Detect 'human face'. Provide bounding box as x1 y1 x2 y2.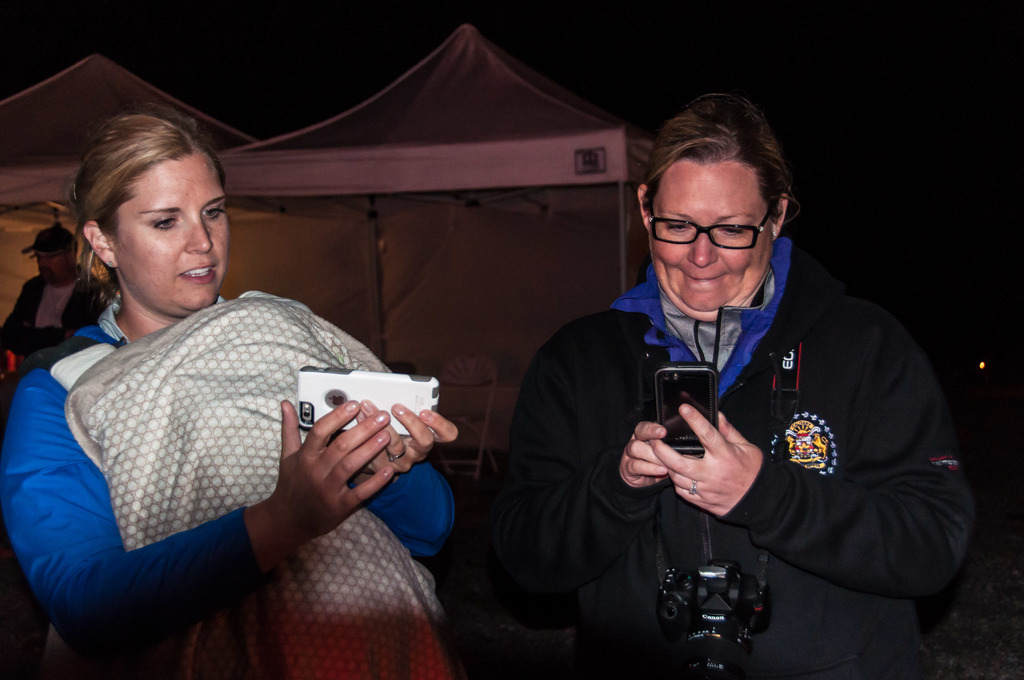
36 245 73 285.
